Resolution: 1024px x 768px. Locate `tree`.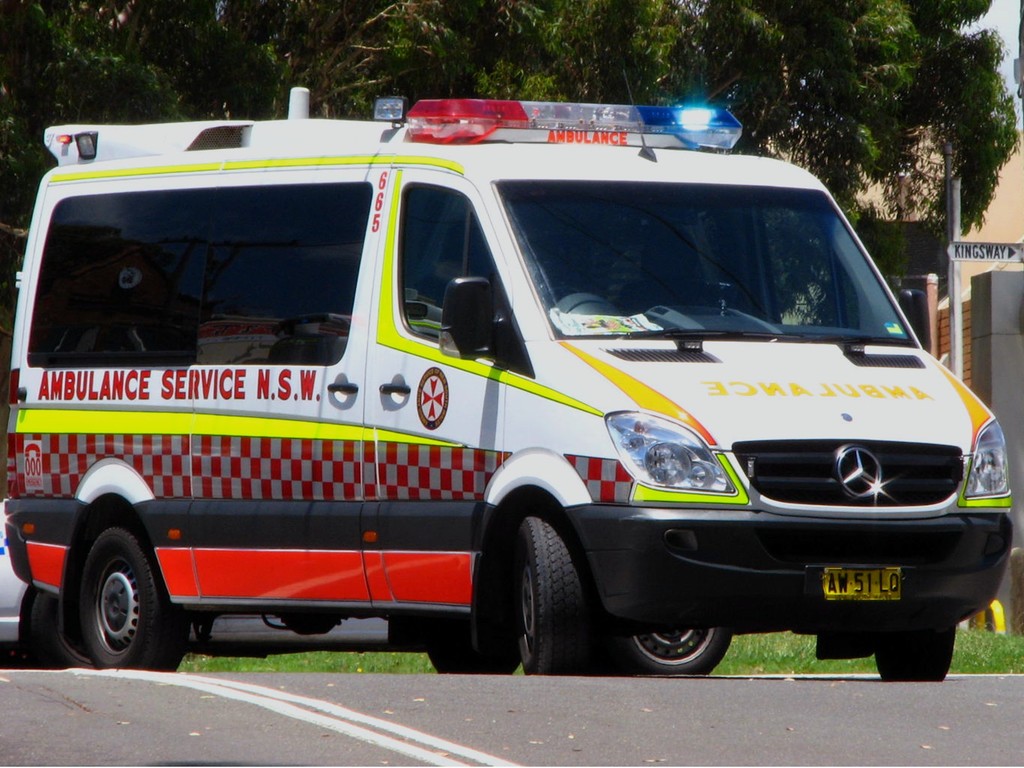
(0,0,1023,358).
